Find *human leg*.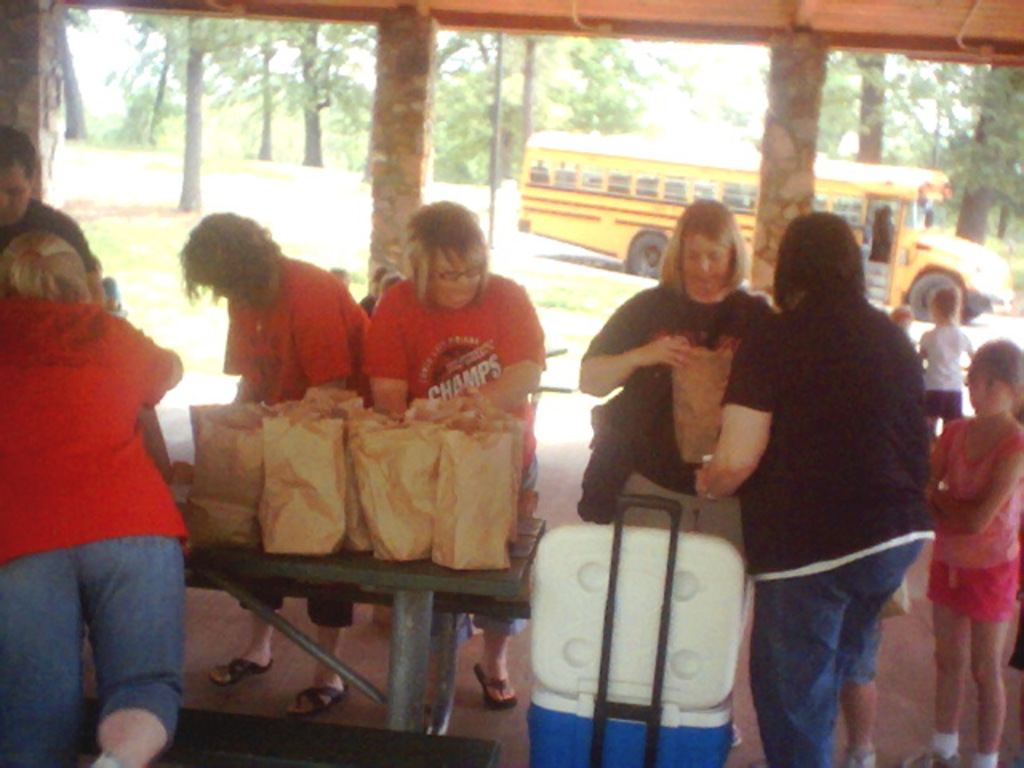
293/582/342/722.
